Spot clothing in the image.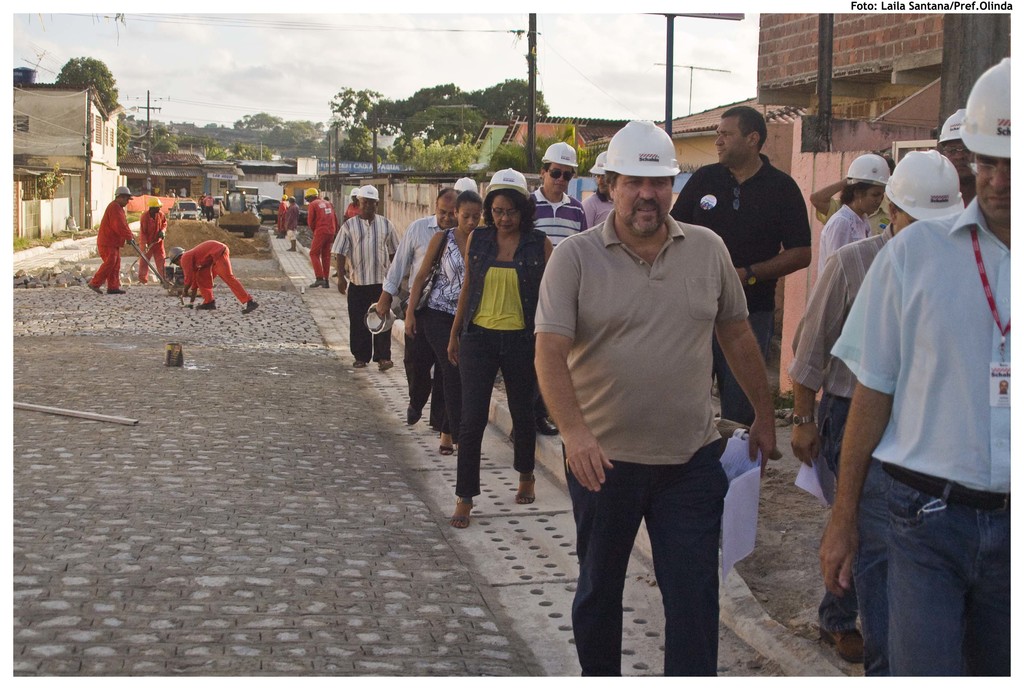
clothing found at BBox(427, 219, 482, 425).
